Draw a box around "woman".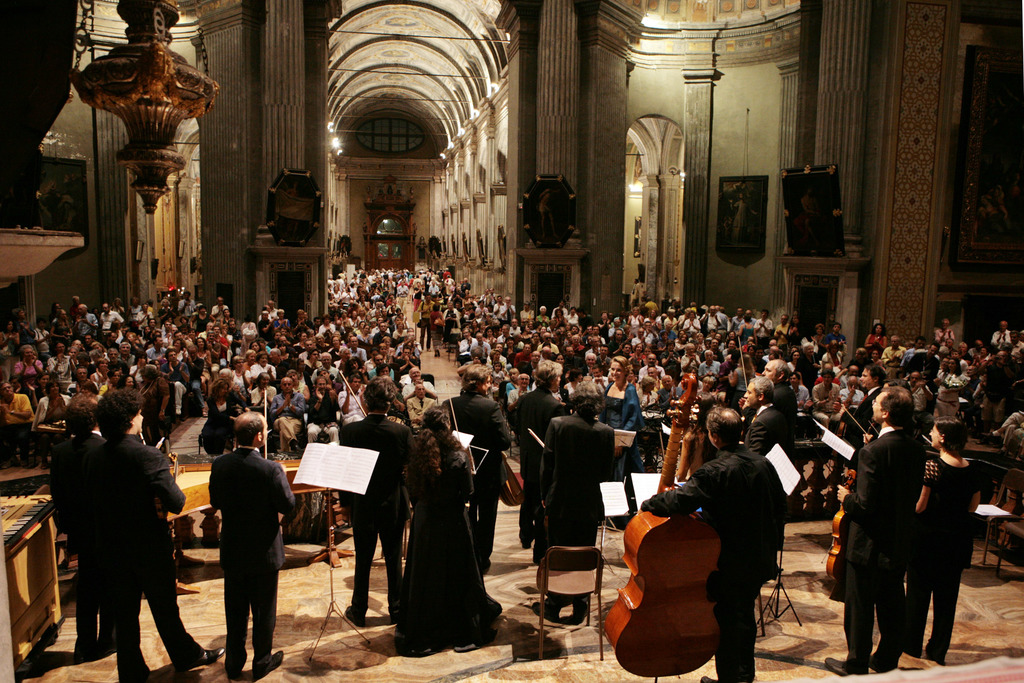
<box>390,406,493,650</box>.
